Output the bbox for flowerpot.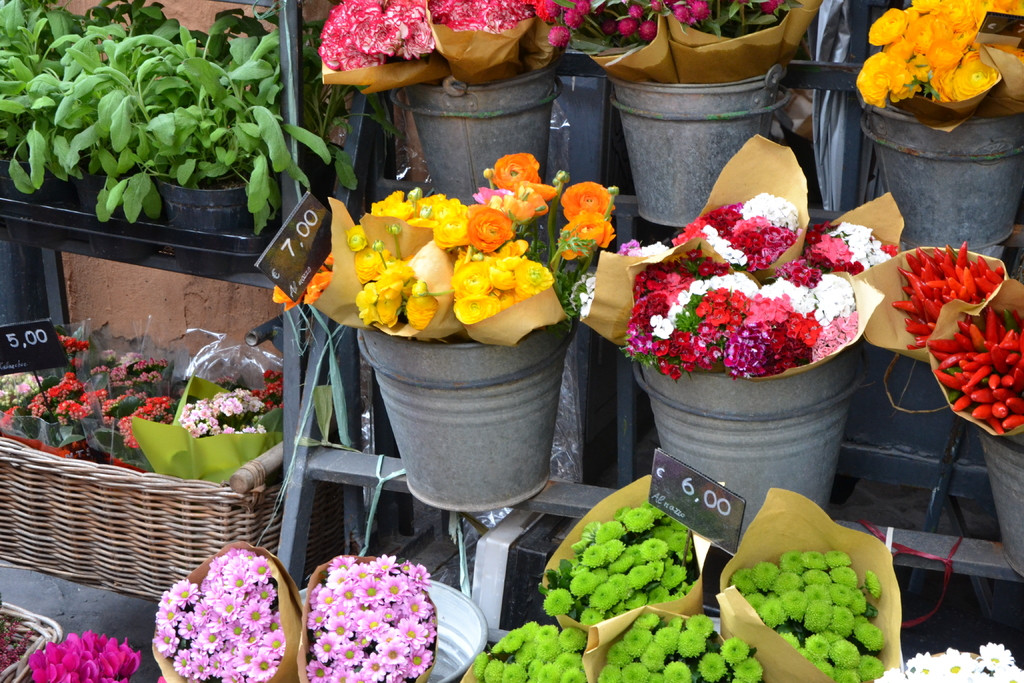
<box>361,329,572,514</box>.
